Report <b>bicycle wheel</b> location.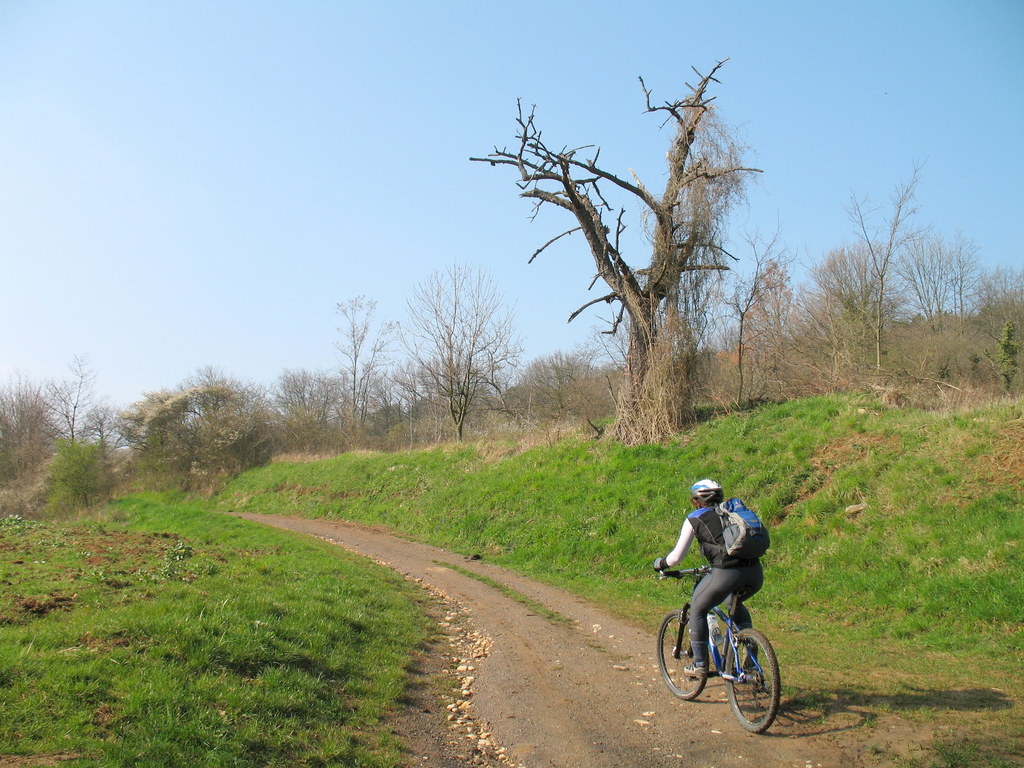
Report: BBox(728, 634, 790, 739).
